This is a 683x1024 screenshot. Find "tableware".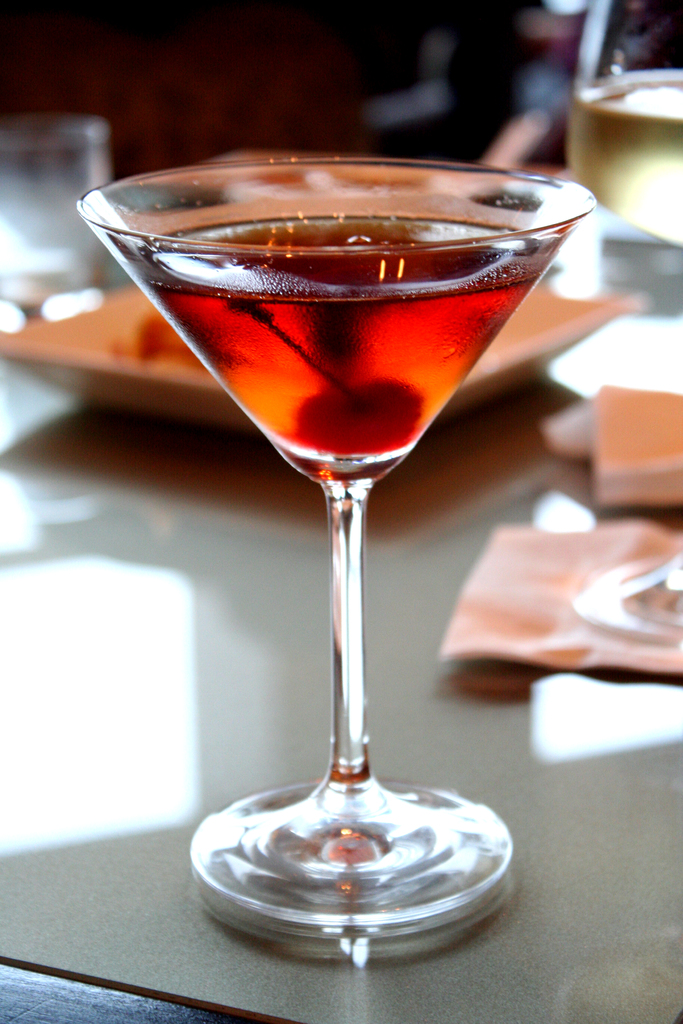
Bounding box: {"x1": 572, "y1": 545, "x2": 682, "y2": 648}.
